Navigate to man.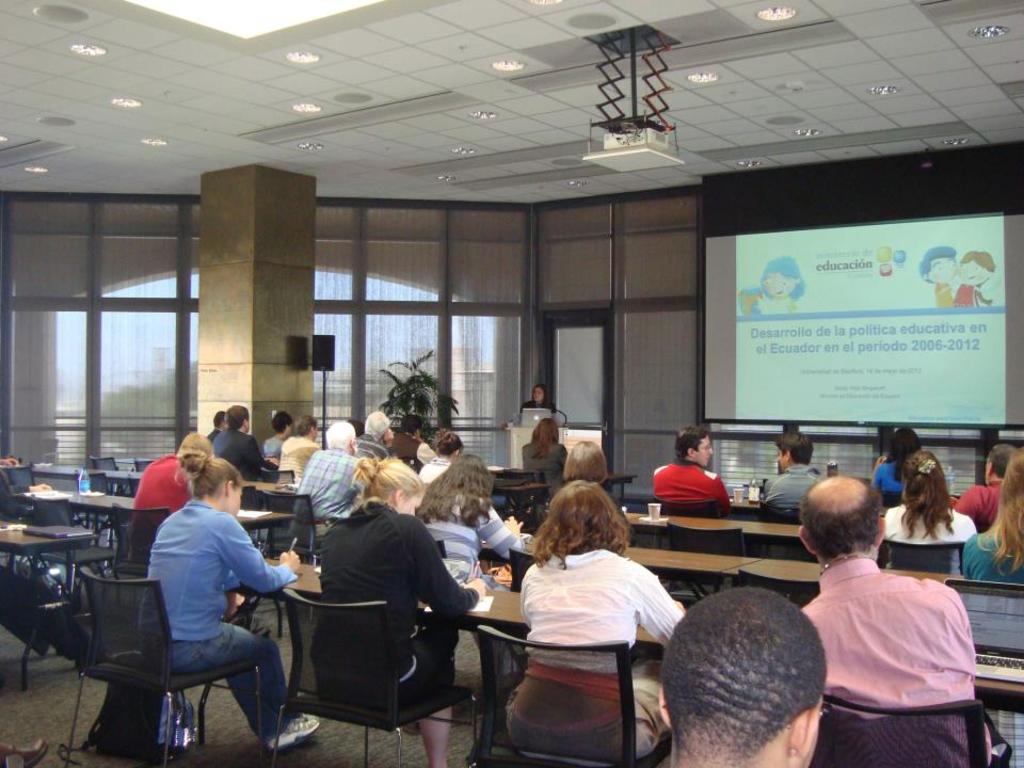
Navigation target: x1=657, y1=586, x2=826, y2=767.
